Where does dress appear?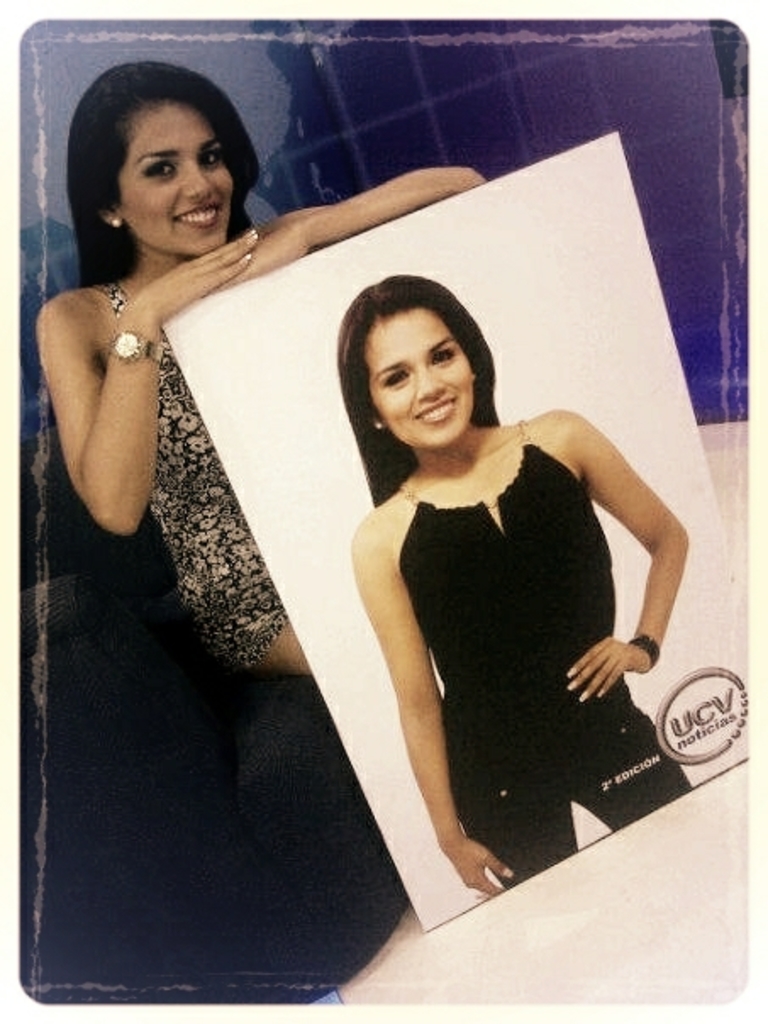
Appears at [100, 285, 290, 676].
